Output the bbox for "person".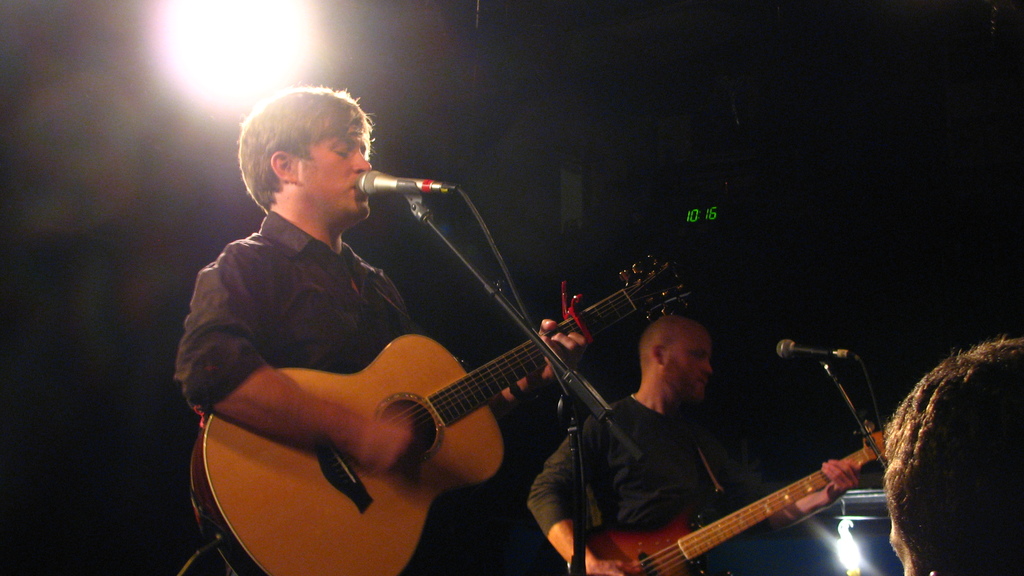
crop(175, 82, 588, 575).
